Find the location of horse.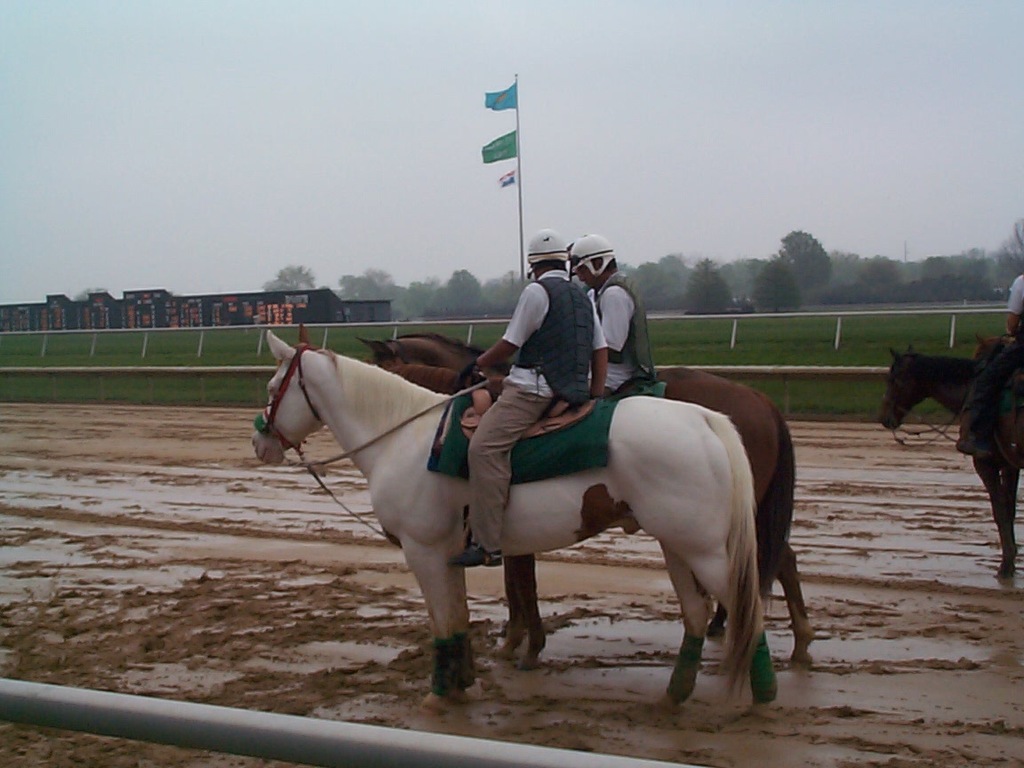
Location: (952,338,1023,457).
